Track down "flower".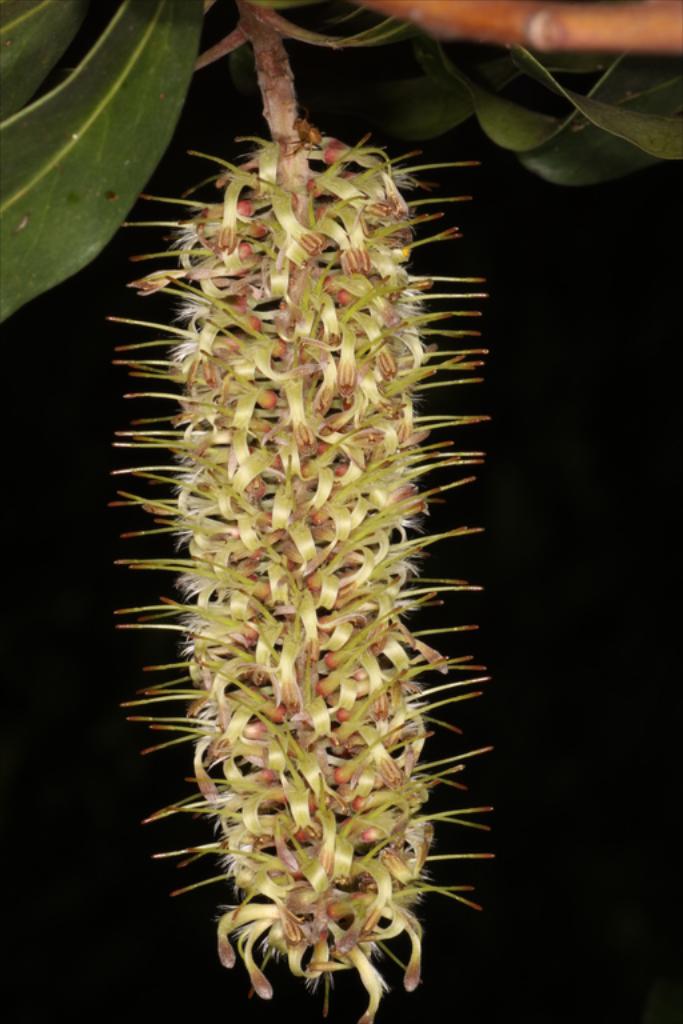
Tracked to pyautogui.locateOnScreen(108, 131, 490, 1023).
